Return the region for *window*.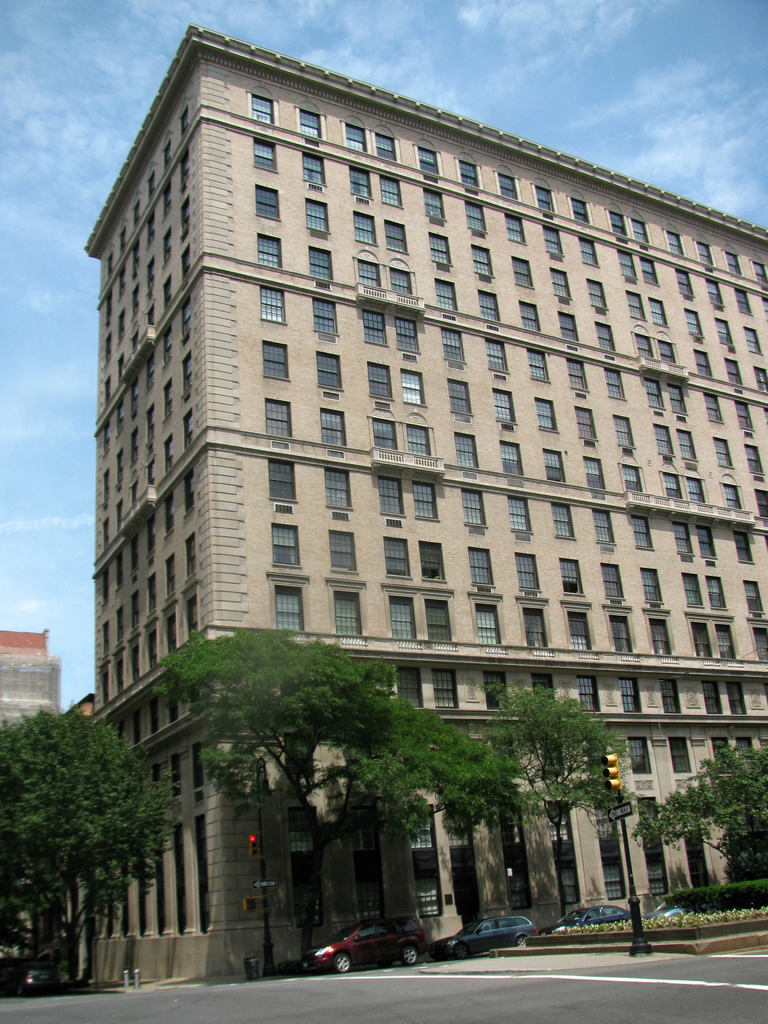
detection(588, 282, 605, 310).
